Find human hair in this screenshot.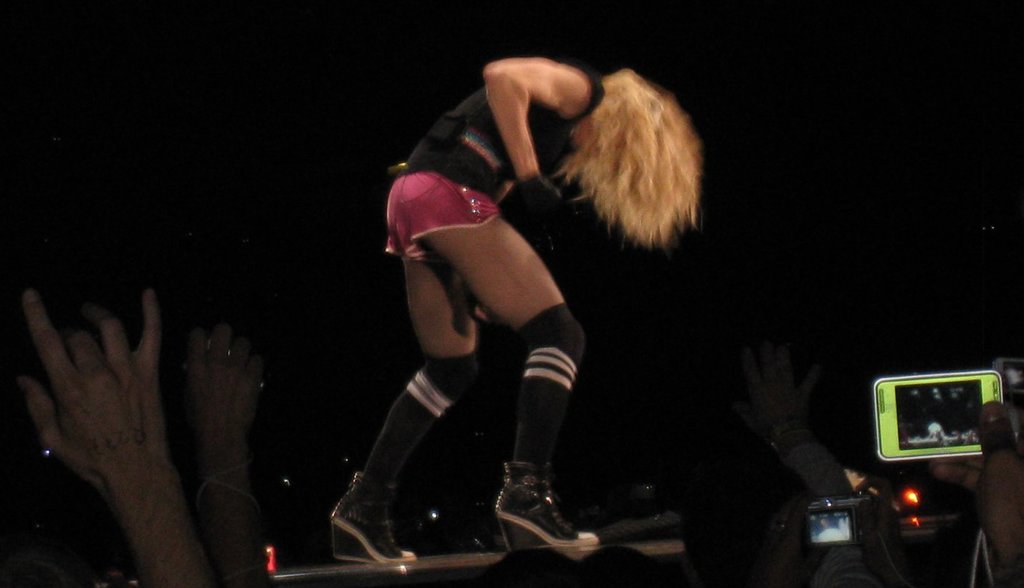
The bounding box for human hair is select_region(533, 60, 709, 269).
